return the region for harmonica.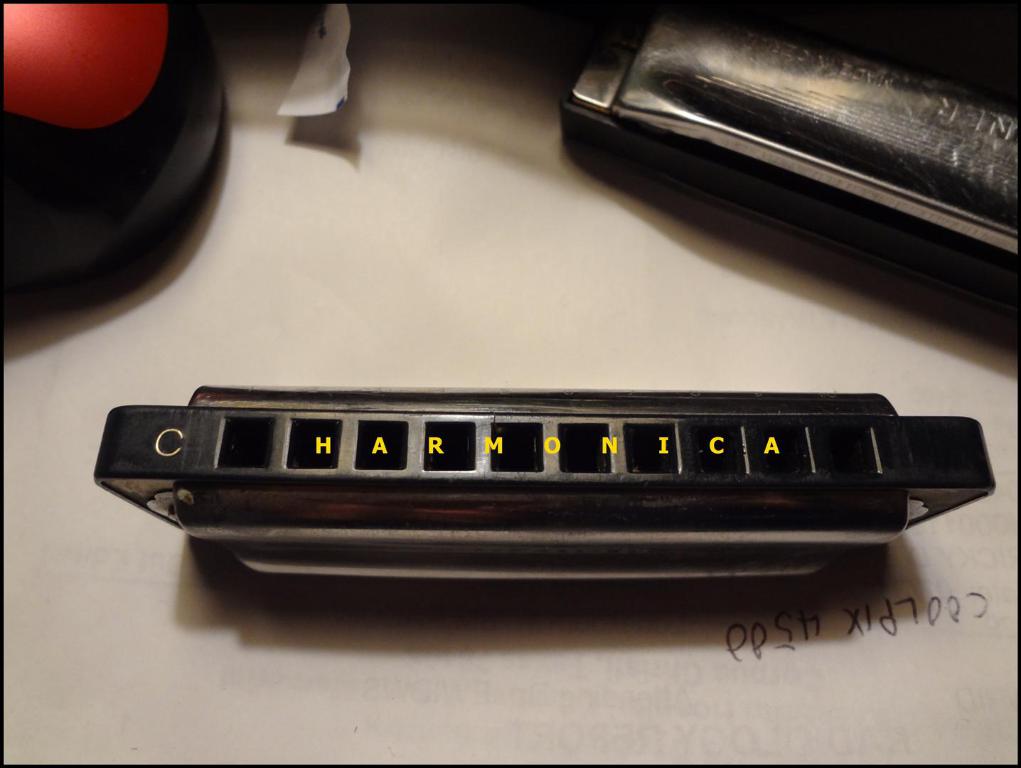
(left=93, top=381, right=995, bottom=585).
